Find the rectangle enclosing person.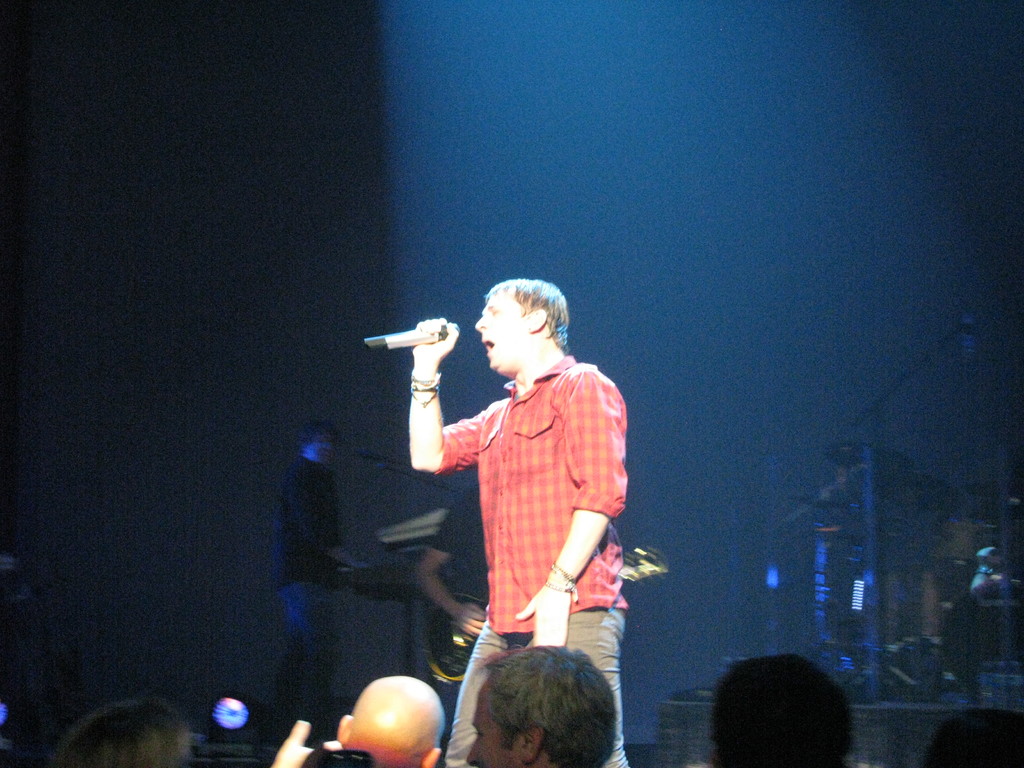
<region>44, 696, 204, 767</region>.
